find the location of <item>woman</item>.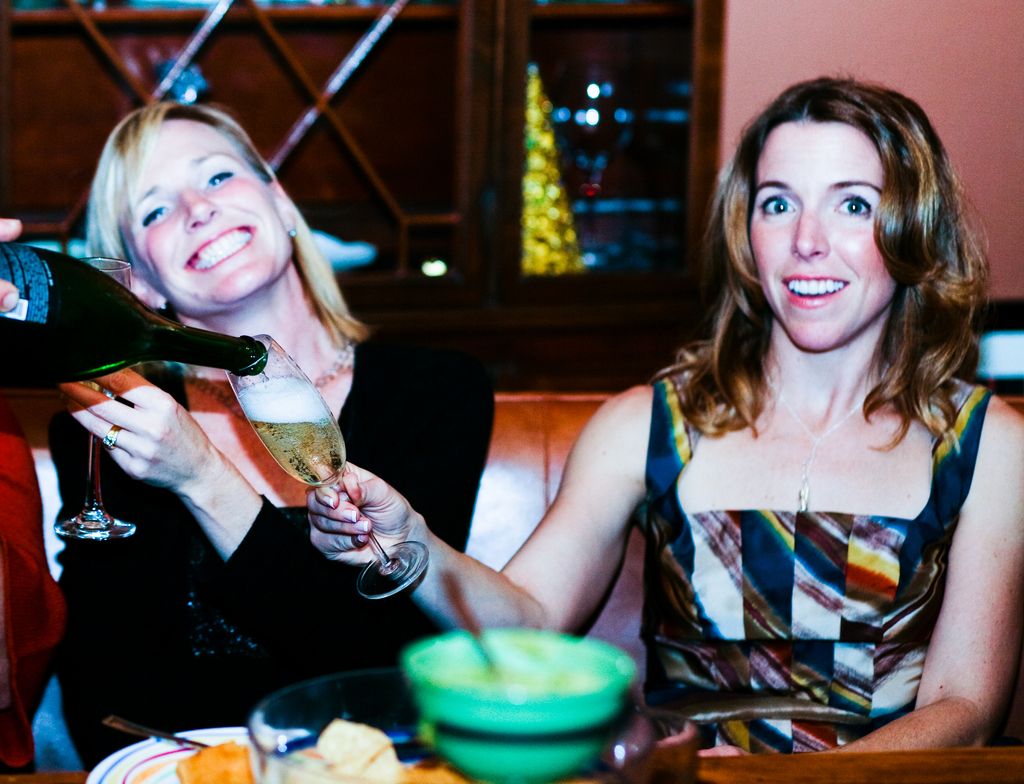
Location: 311, 69, 1023, 753.
